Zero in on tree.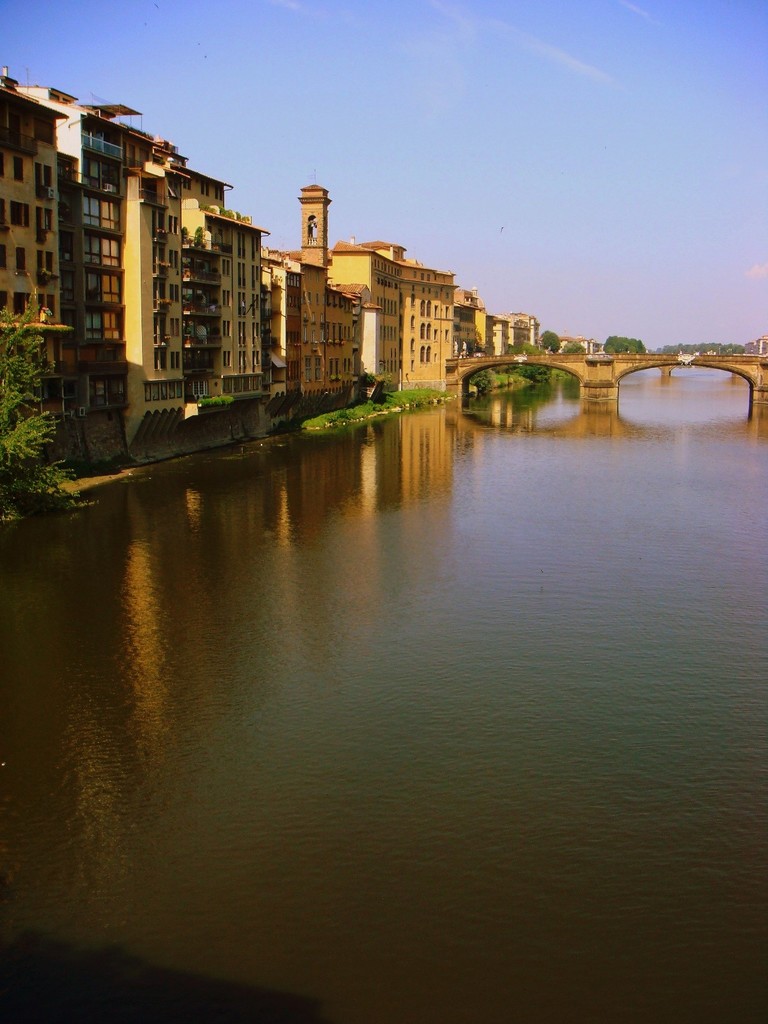
Zeroed in: box(603, 335, 644, 352).
